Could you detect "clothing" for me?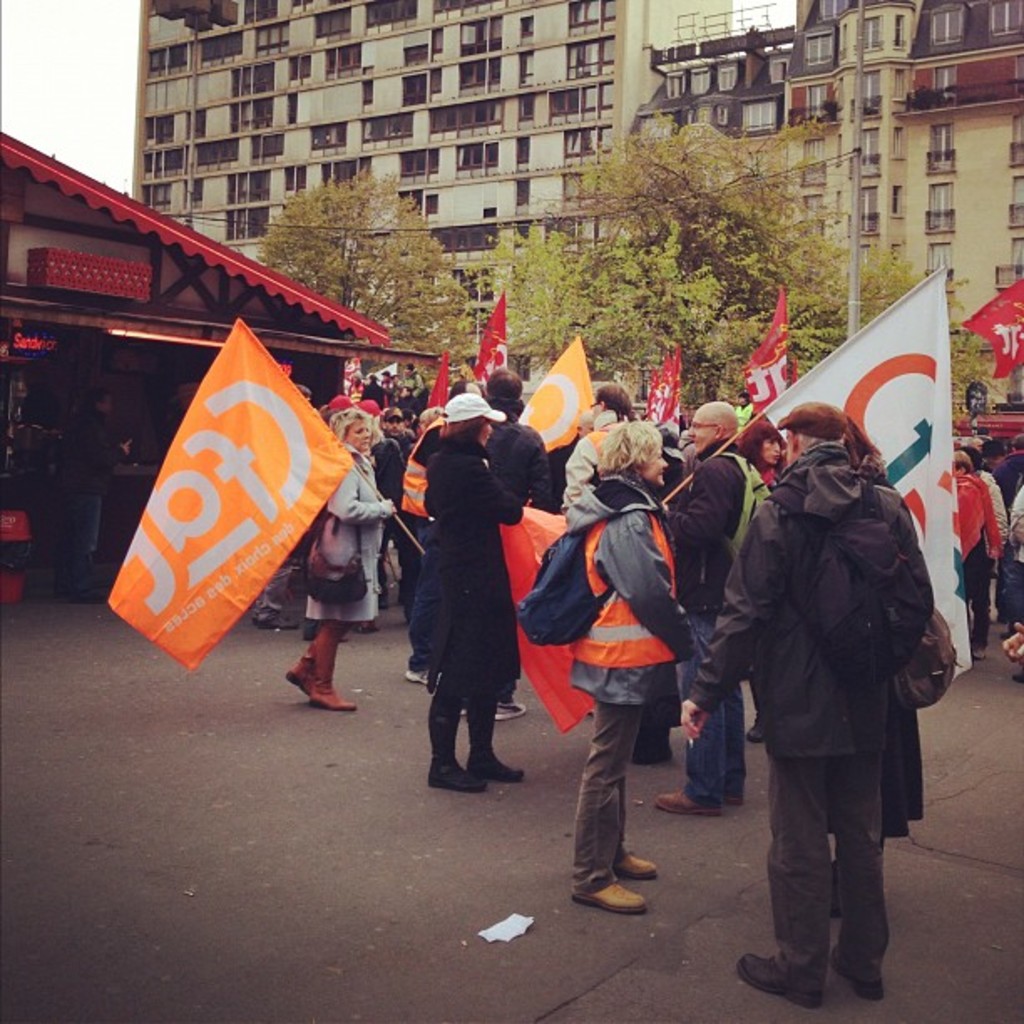
Detection result: <bbox>479, 415, 550, 704</bbox>.
